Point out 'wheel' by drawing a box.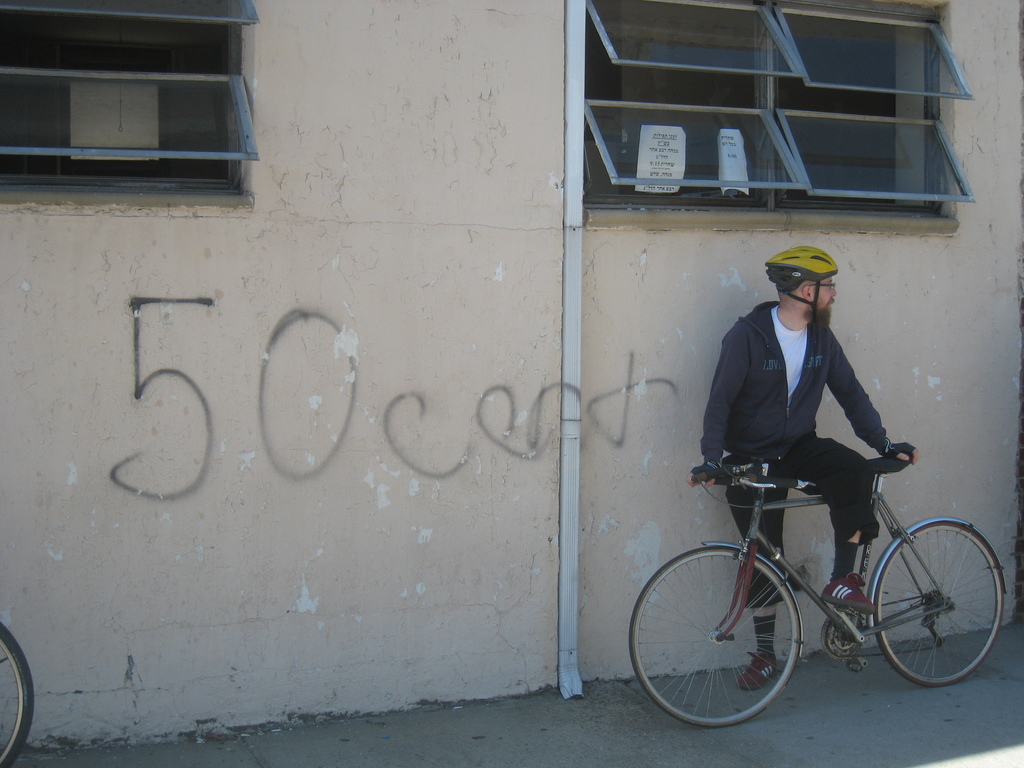
[0, 620, 39, 767].
